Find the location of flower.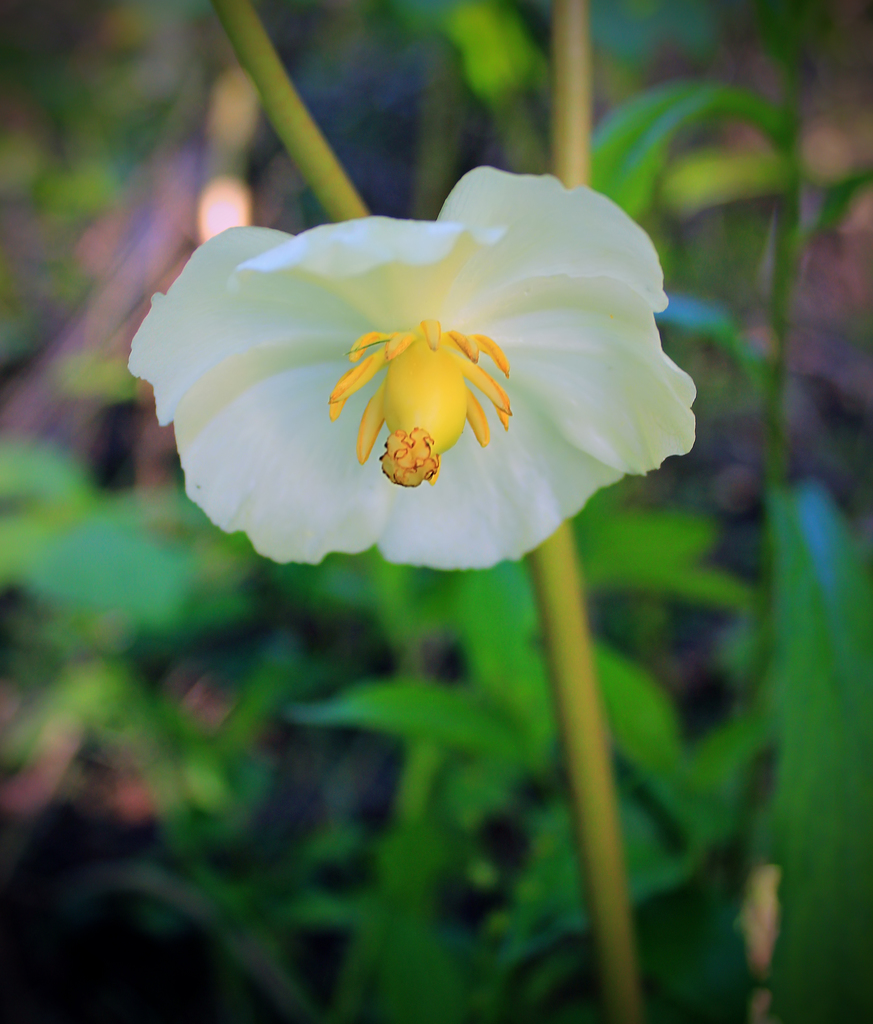
Location: (x1=122, y1=162, x2=699, y2=573).
